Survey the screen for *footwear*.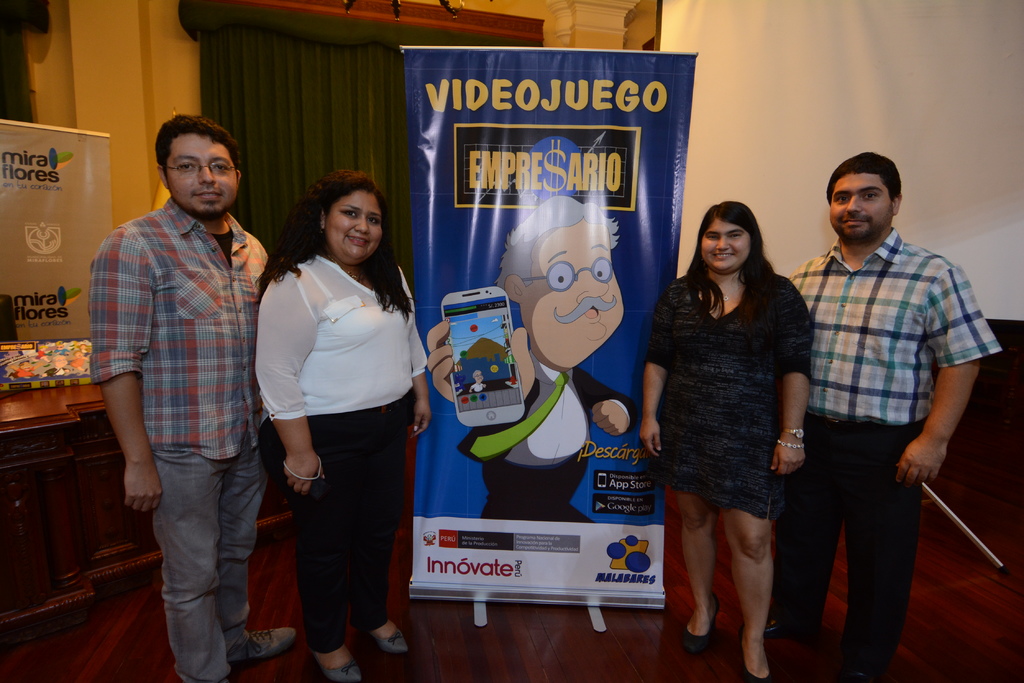
Survey found: [239,627,299,661].
